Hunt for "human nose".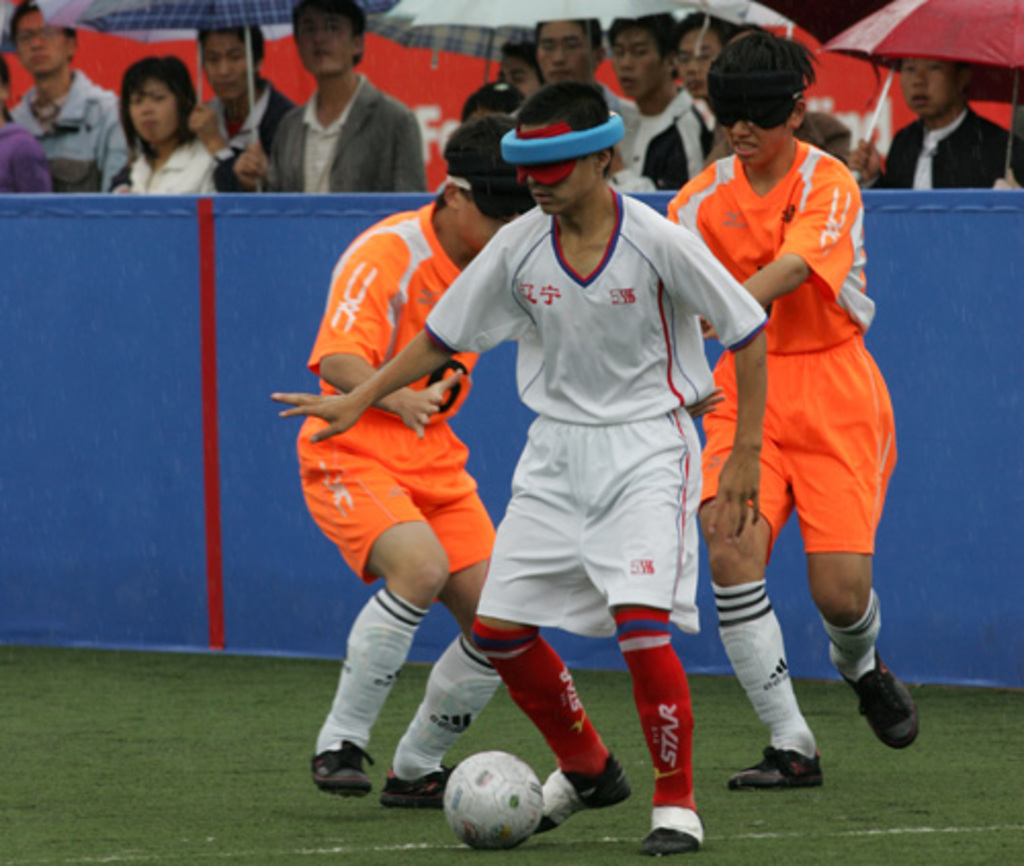
Hunted down at [left=137, top=94, right=158, bottom=113].
